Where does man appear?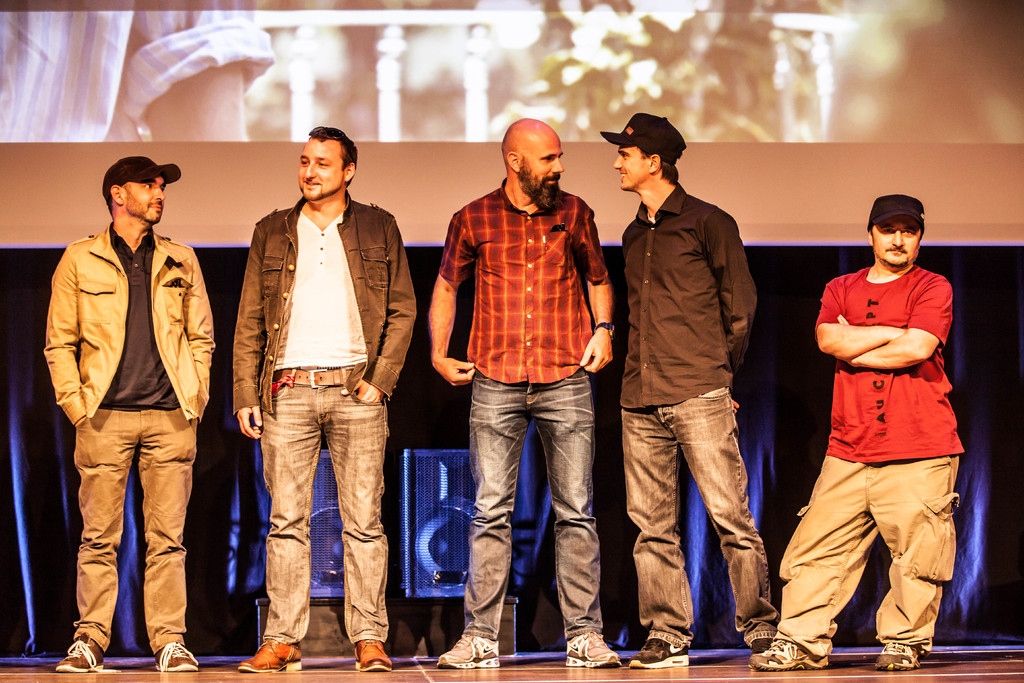
Appears at [x1=228, y1=124, x2=416, y2=675].
